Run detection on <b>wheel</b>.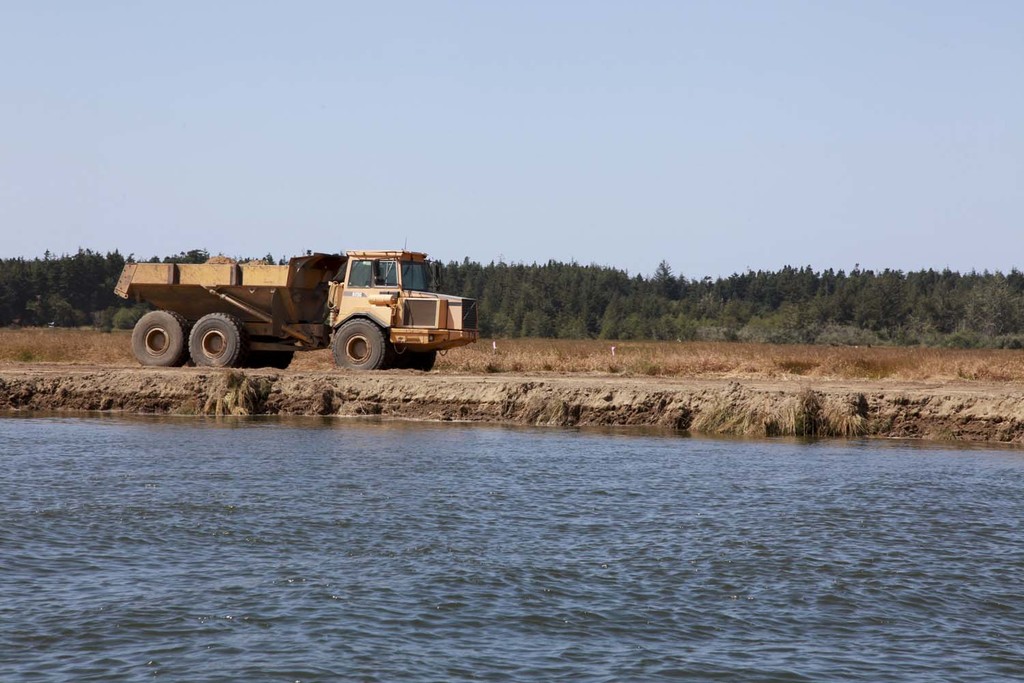
Result: l=326, t=318, r=388, b=376.
